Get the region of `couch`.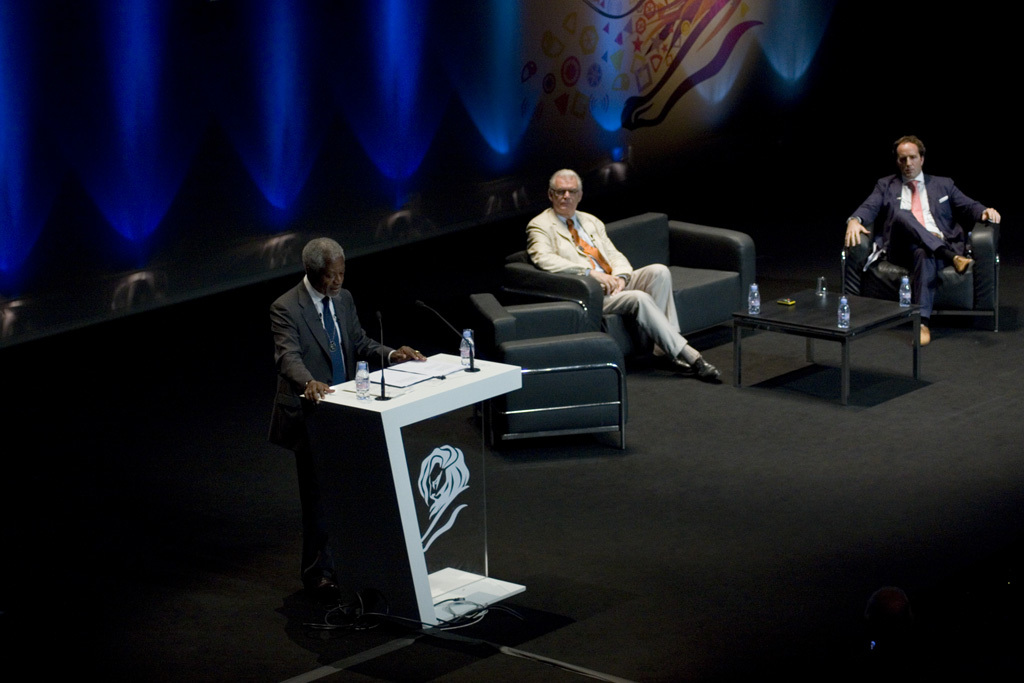
l=461, t=282, r=641, b=463.
